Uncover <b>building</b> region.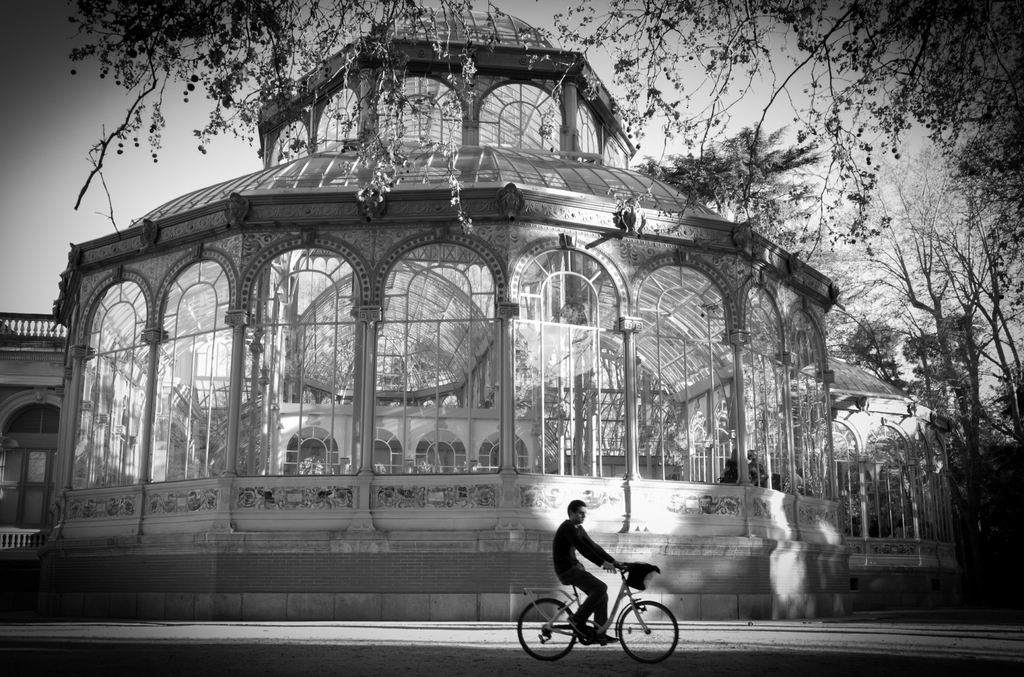
Uncovered: rect(58, 314, 959, 614).
